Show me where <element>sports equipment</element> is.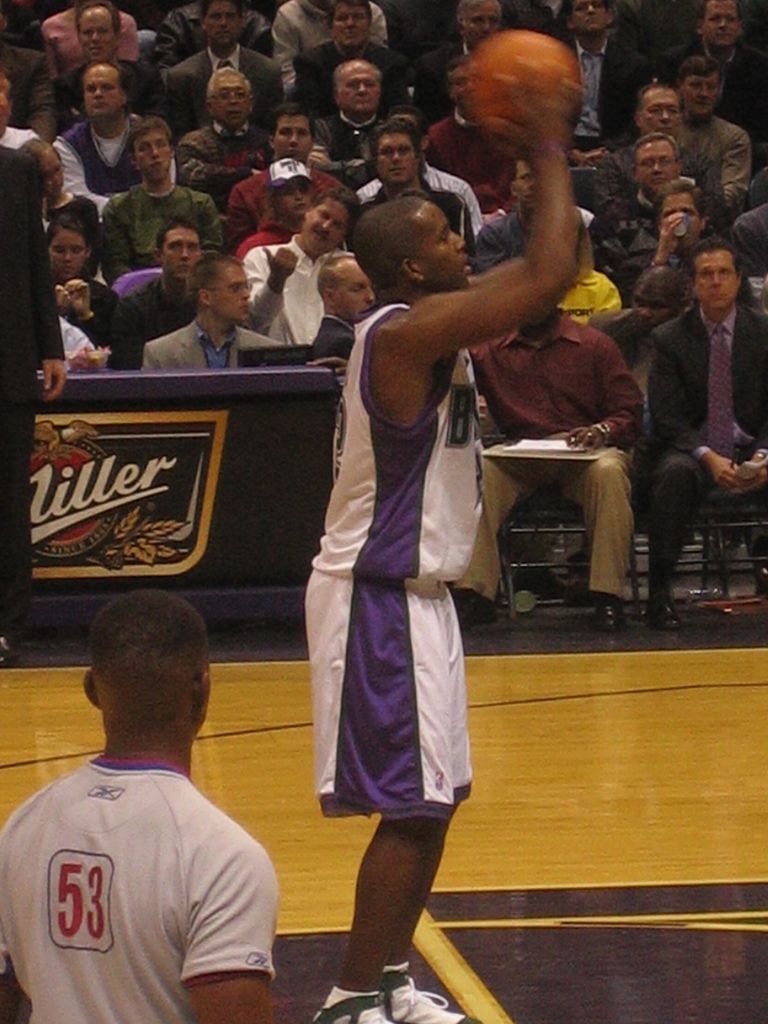
<element>sports equipment</element> is at locate(385, 960, 479, 1023).
